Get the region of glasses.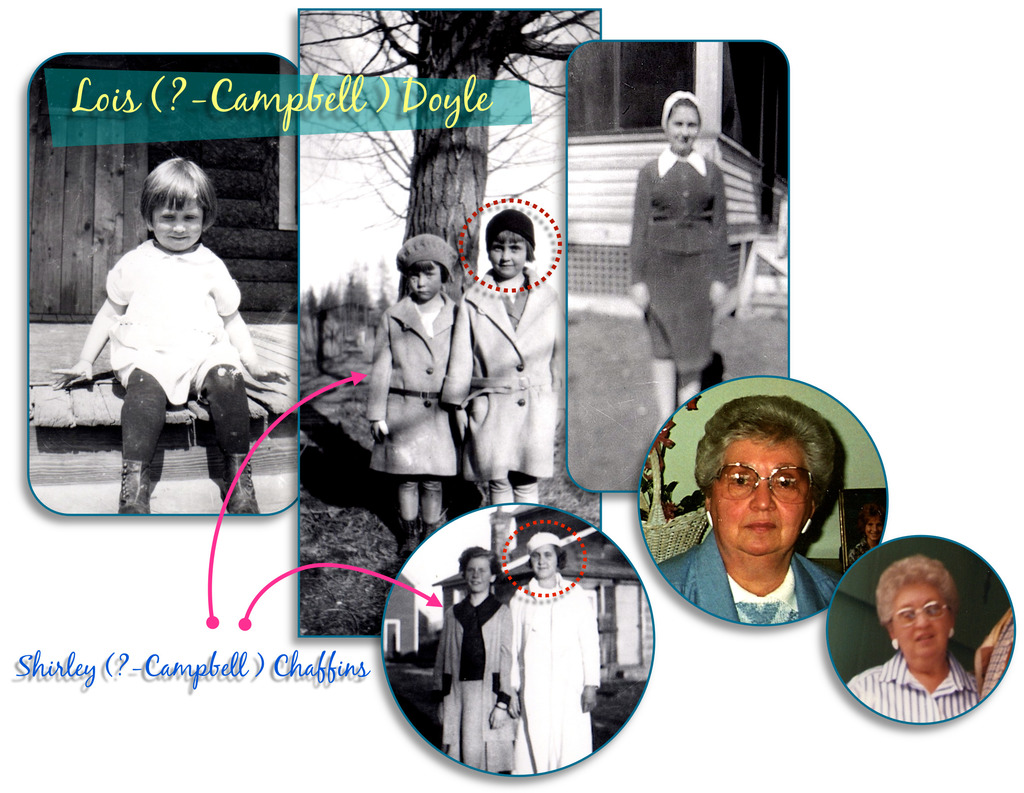
[left=891, top=591, right=952, bottom=630].
